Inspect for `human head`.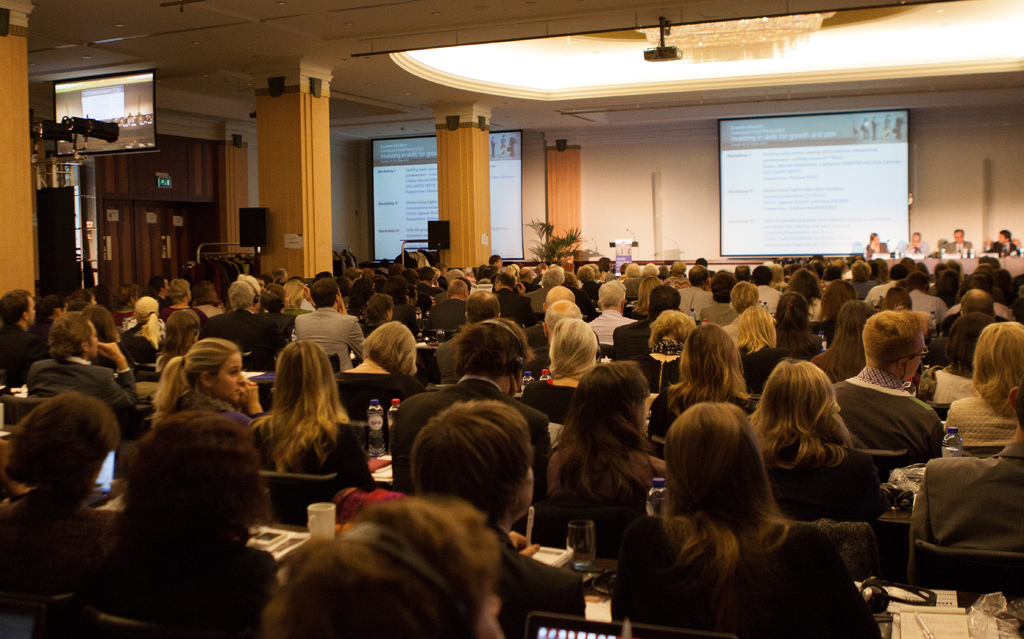
Inspection: left=935, top=270, right=960, bottom=298.
